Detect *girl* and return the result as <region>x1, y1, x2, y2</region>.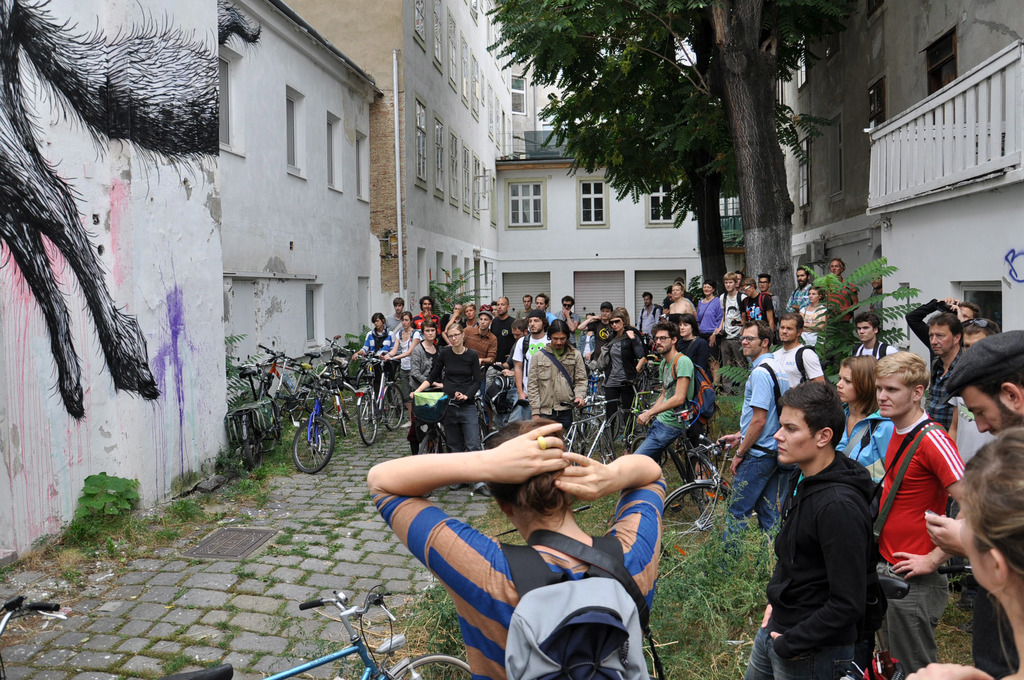
<region>792, 354, 895, 679</region>.
